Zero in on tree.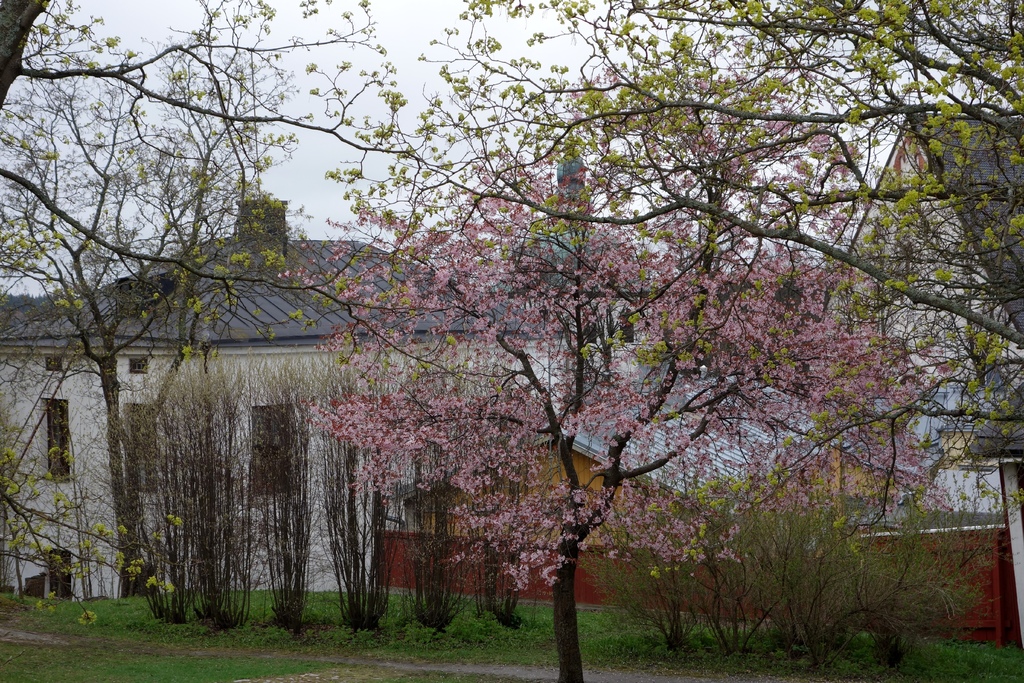
Zeroed in: 27,45,278,530.
